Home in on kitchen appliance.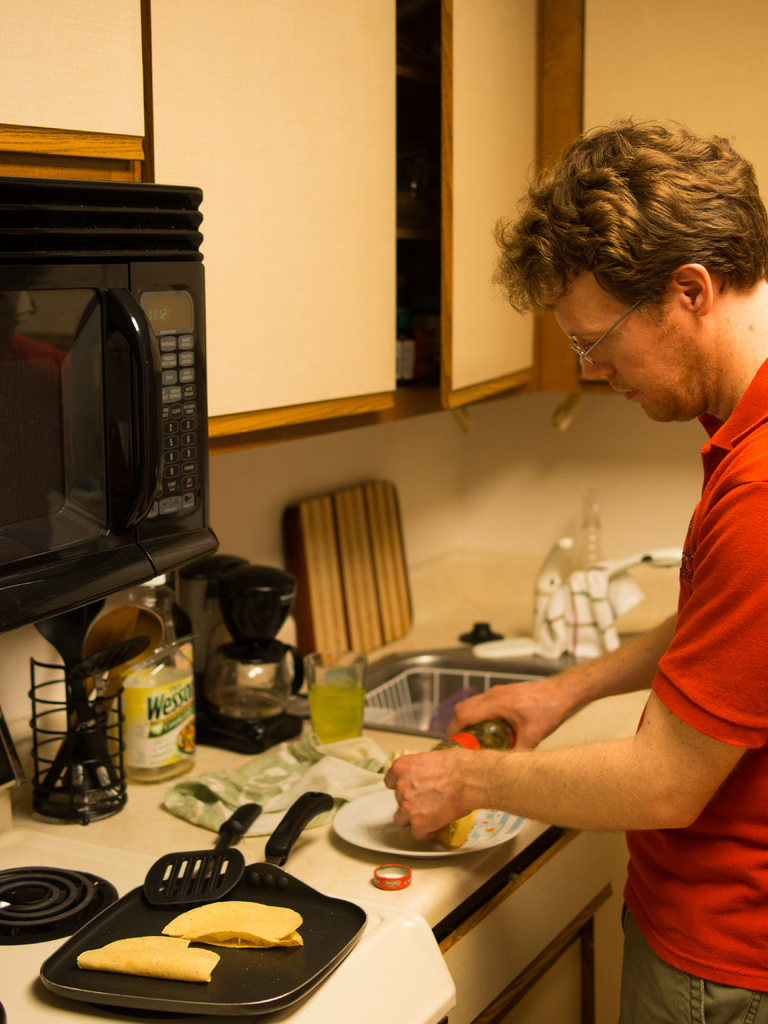
Homed in at <region>0, 179, 221, 632</region>.
